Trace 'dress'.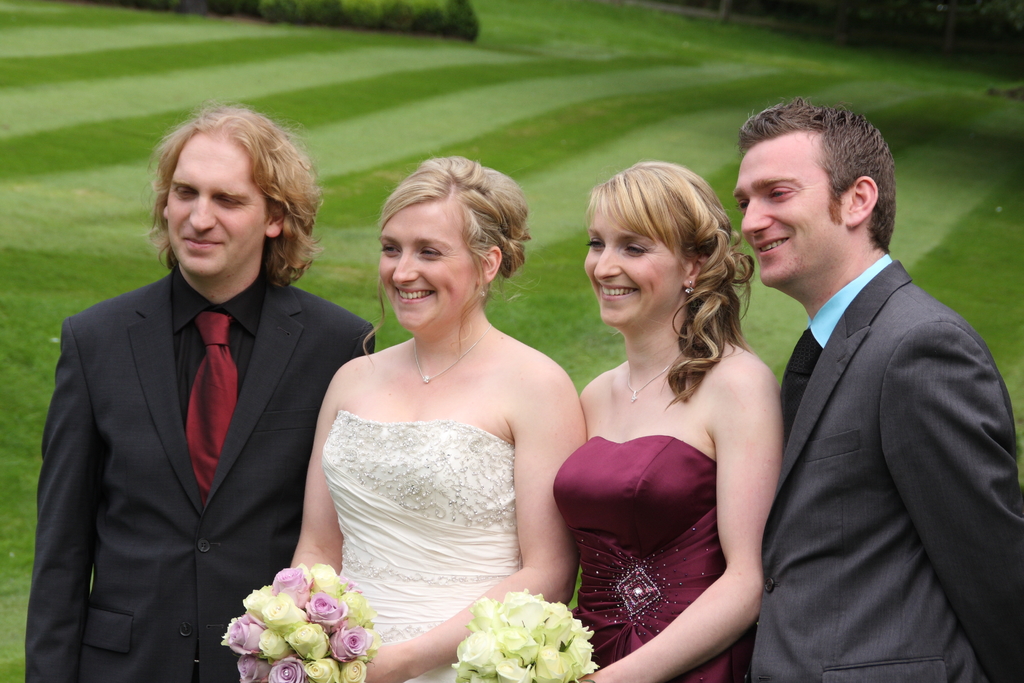
Traced to region(574, 345, 767, 657).
